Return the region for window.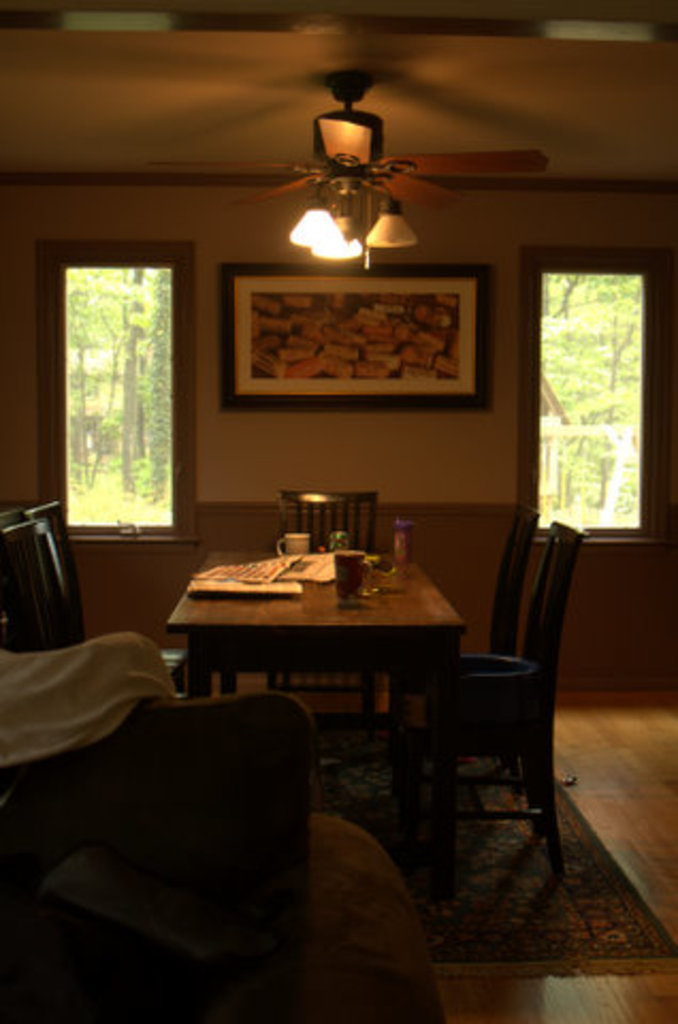
{"x1": 34, "y1": 245, "x2": 198, "y2": 538}.
